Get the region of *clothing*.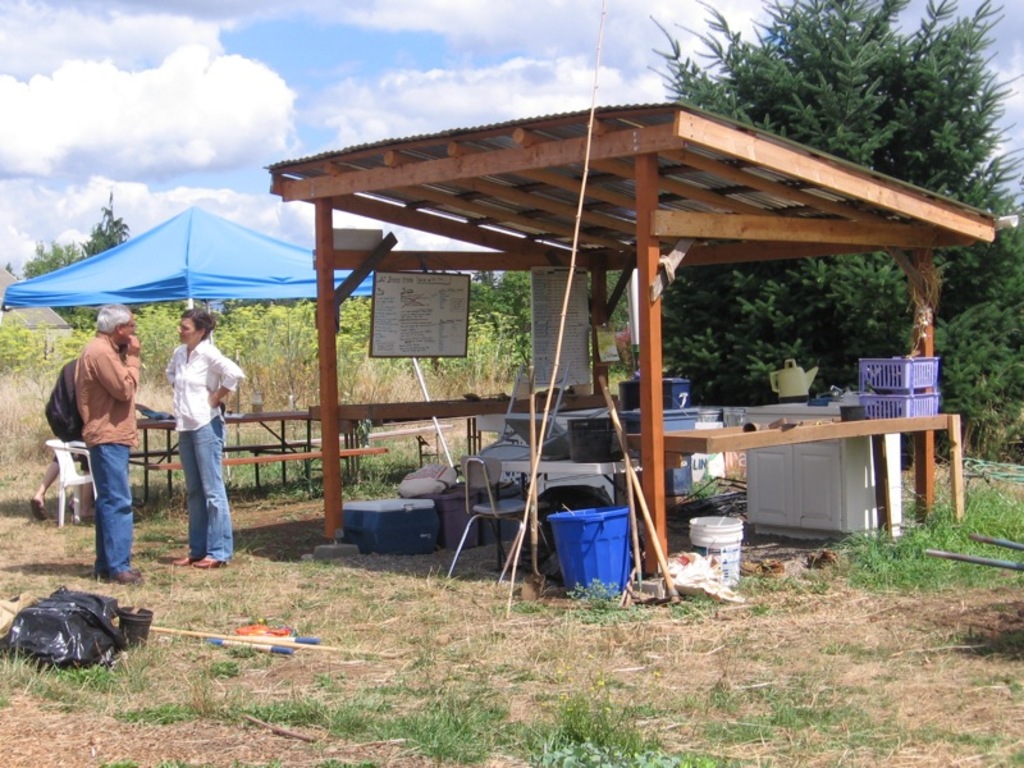
rect(41, 298, 137, 559).
